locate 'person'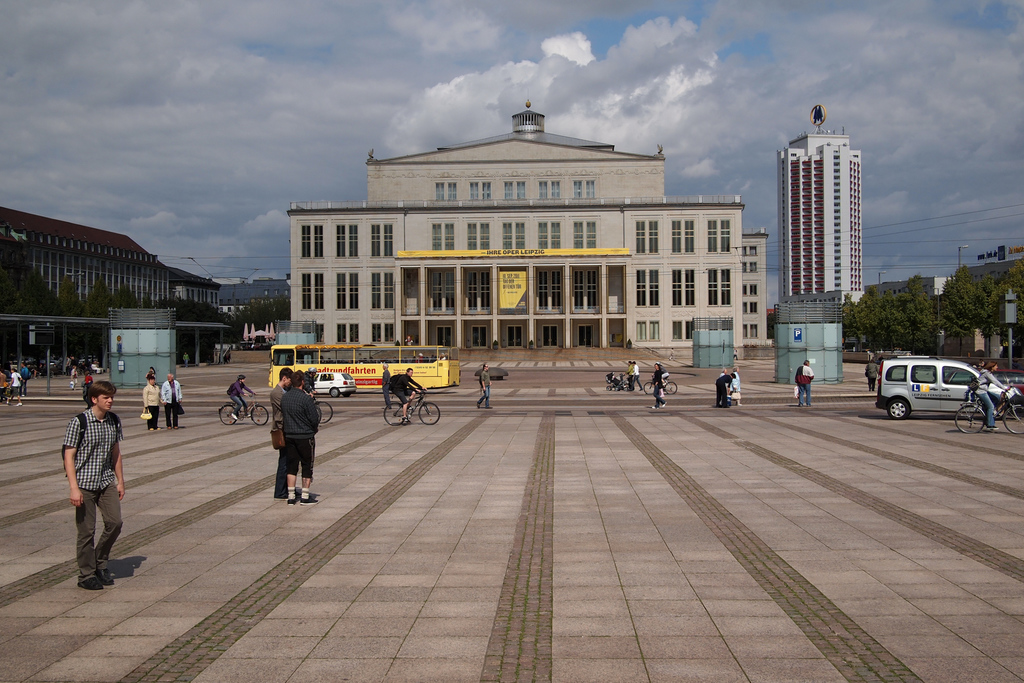
225,372,259,420
